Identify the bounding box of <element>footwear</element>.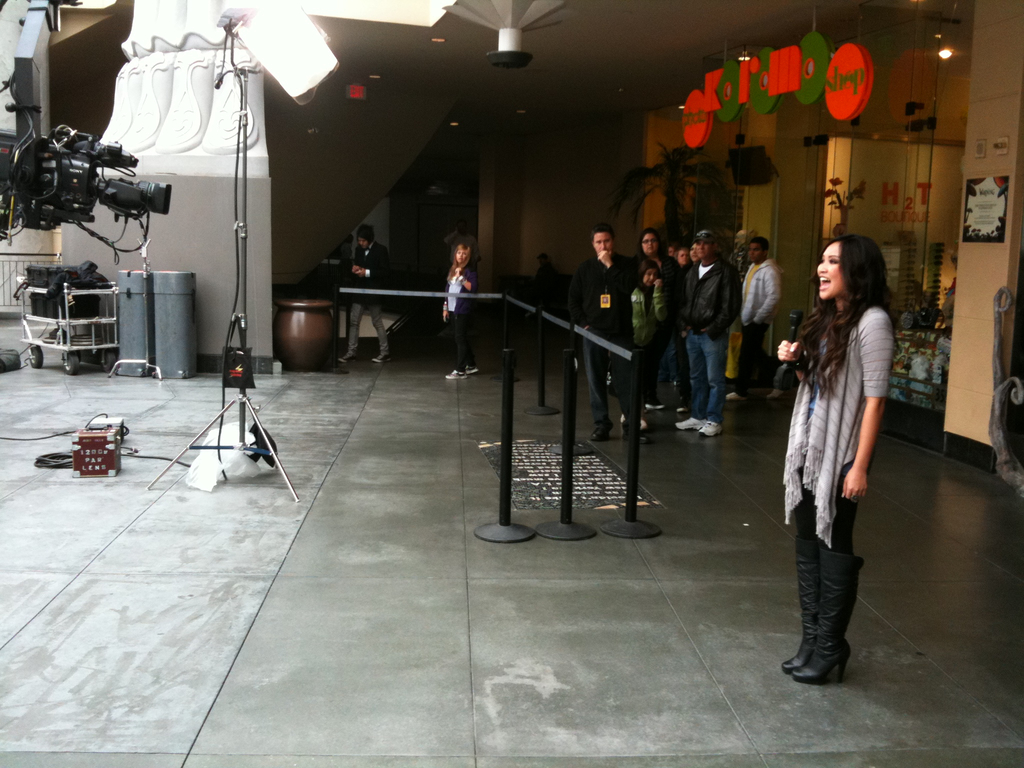
[x1=444, y1=369, x2=467, y2=379].
